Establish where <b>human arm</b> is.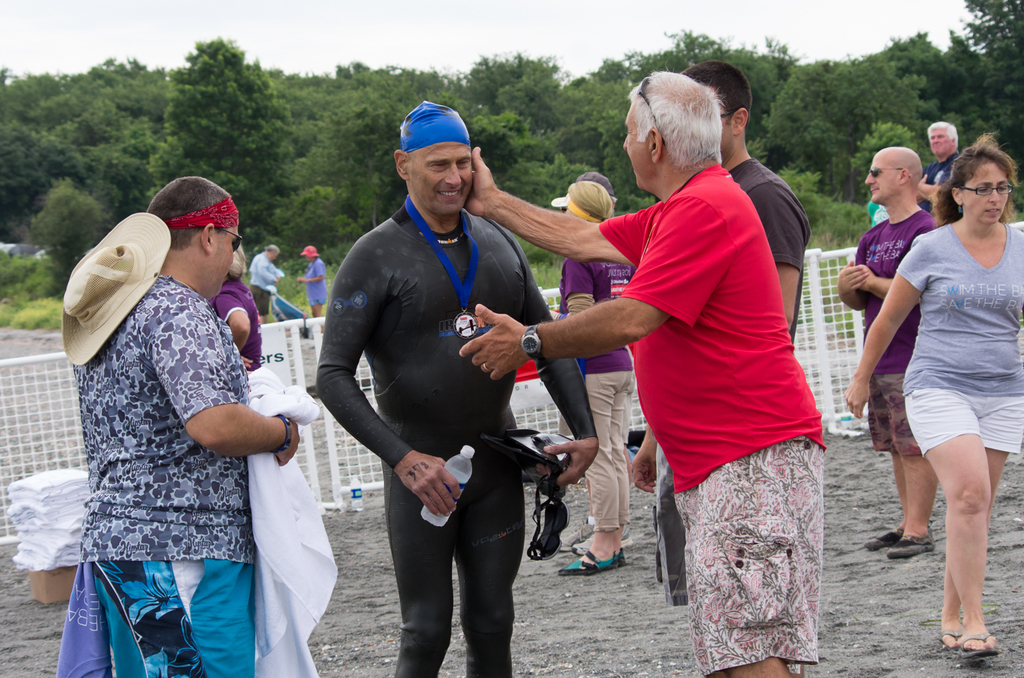
Established at select_region(838, 240, 930, 423).
